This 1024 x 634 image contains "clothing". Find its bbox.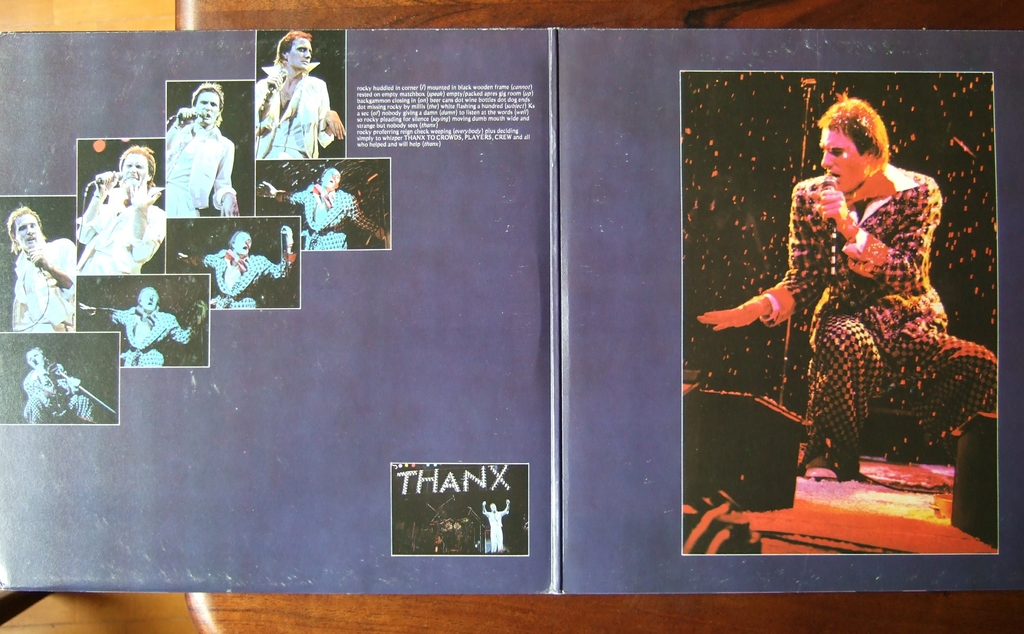
<bbox>481, 509, 510, 555</bbox>.
